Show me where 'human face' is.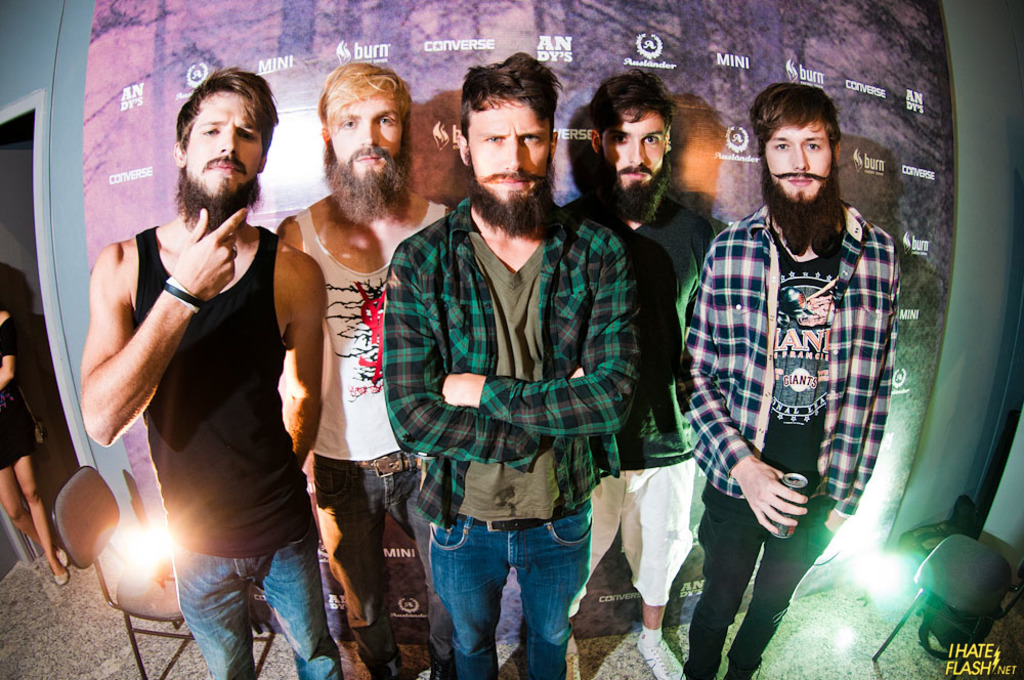
'human face' is at bbox=[766, 126, 829, 201].
